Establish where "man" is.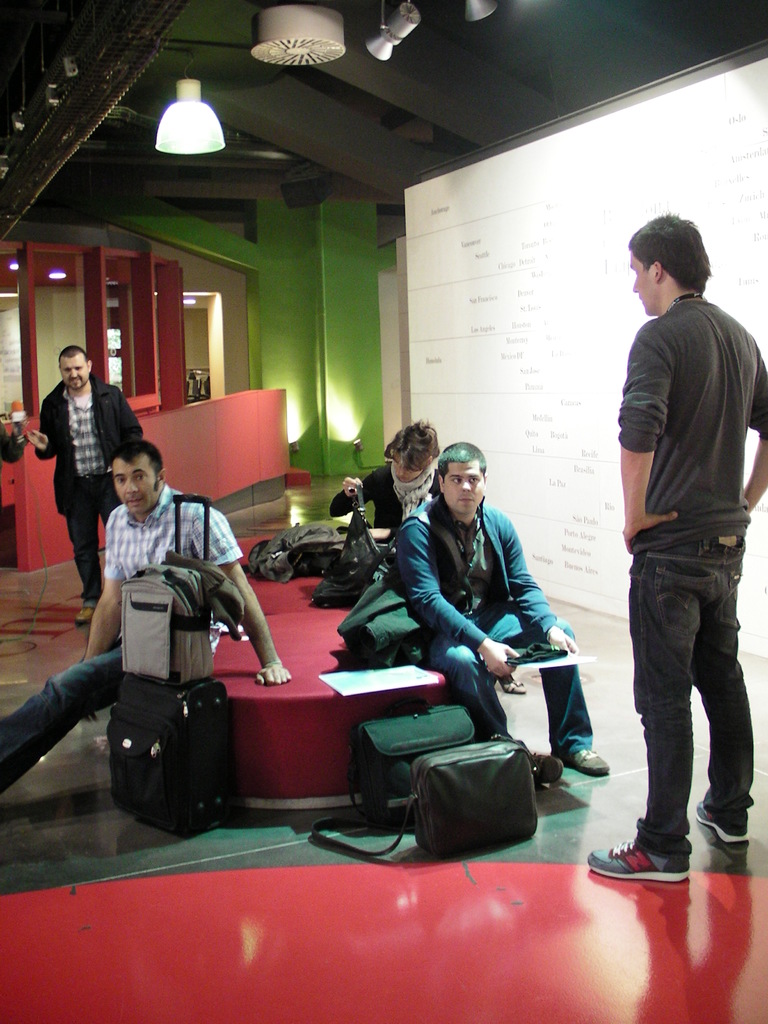
Established at pyautogui.locateOnScreen(22, 334, 152, 621).
